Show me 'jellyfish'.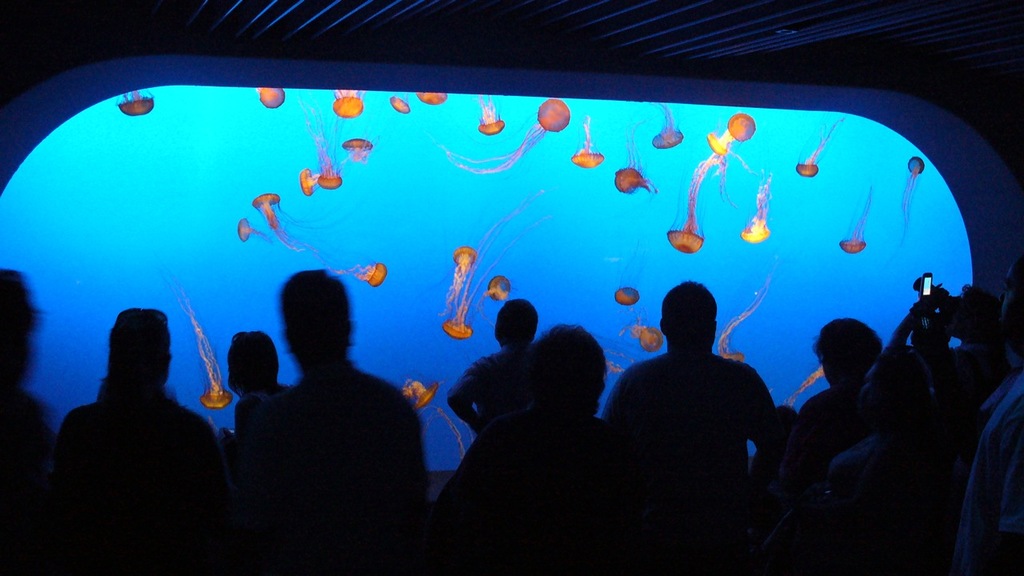
'jellyfish' is here: pyautogui.locateOnScreen(447, 94, 568, 175).
